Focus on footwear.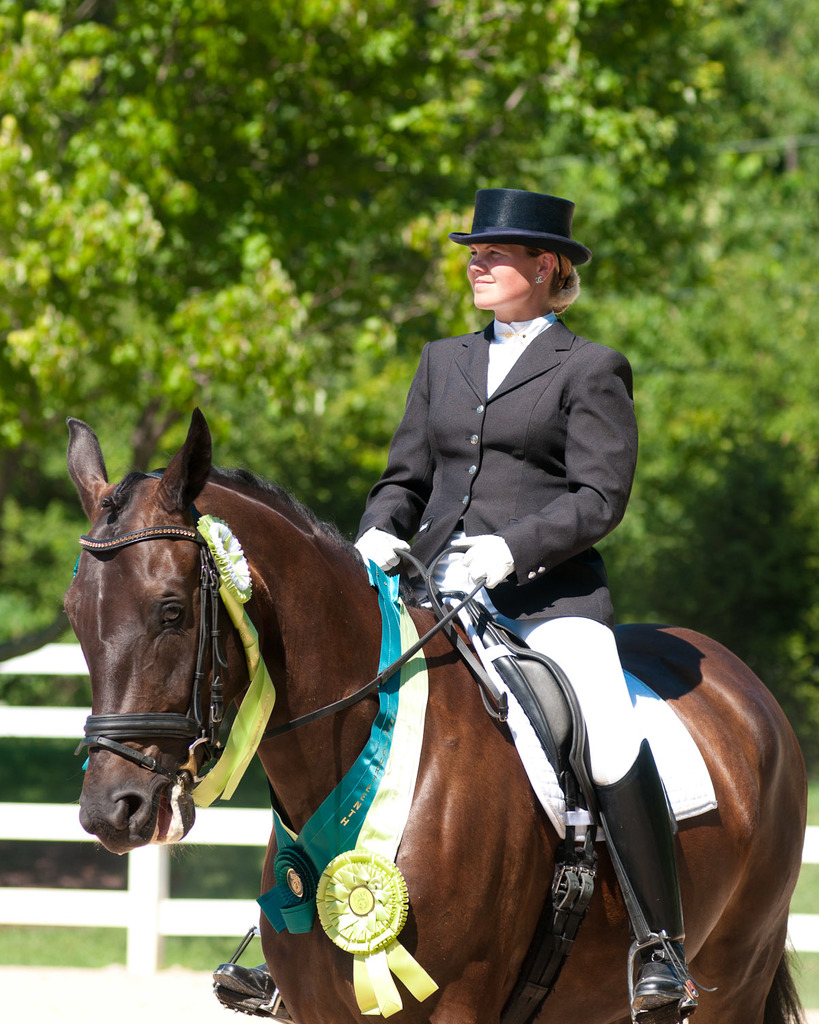
Focused at 641:924:722:1010.
